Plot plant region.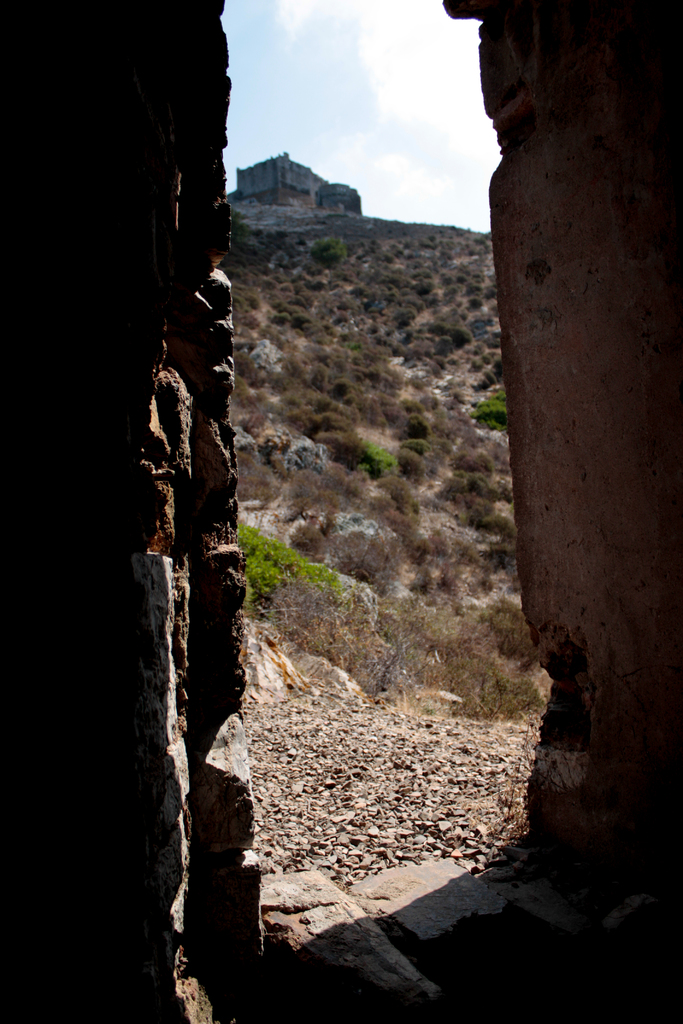
Plotted at bbox(265, 233, 297, 263).
